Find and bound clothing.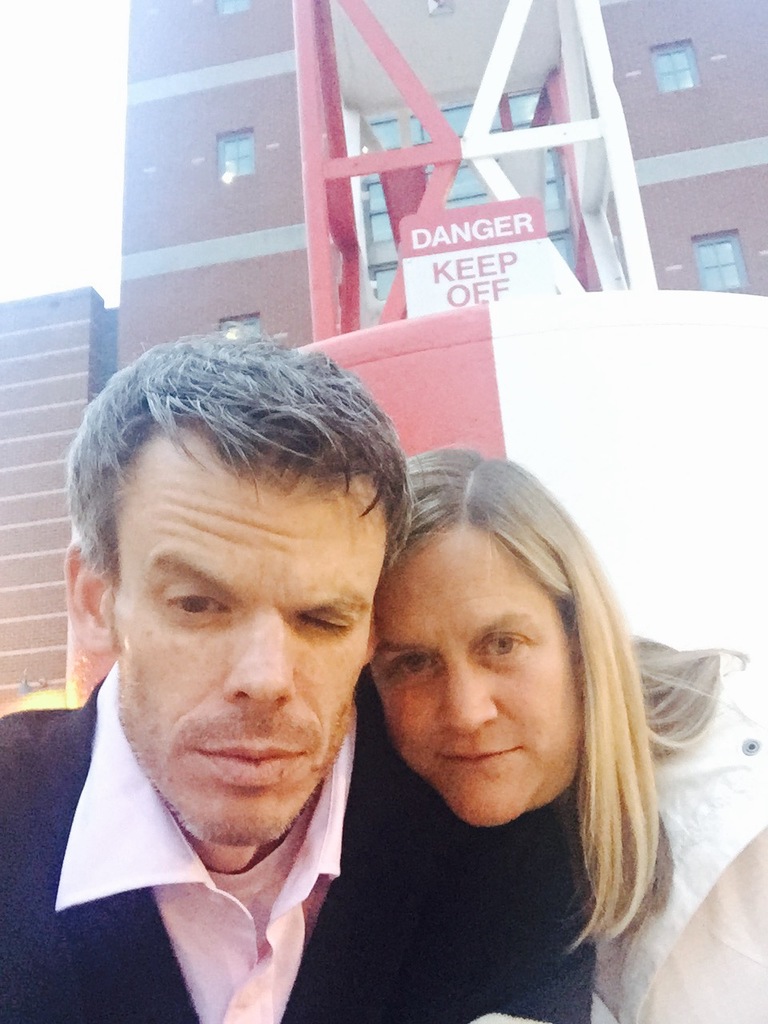
Bound: bbox=[0, 670, 413, 1014].
